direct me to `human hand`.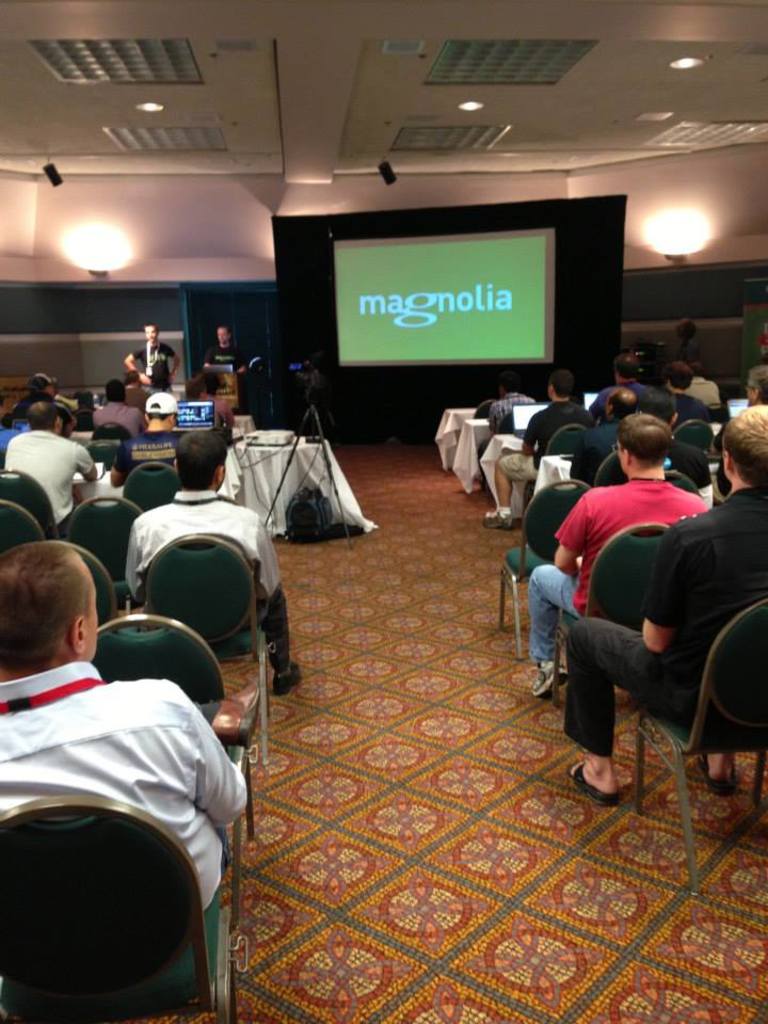
Direction: bbox=(139, 370, 154, 389).
